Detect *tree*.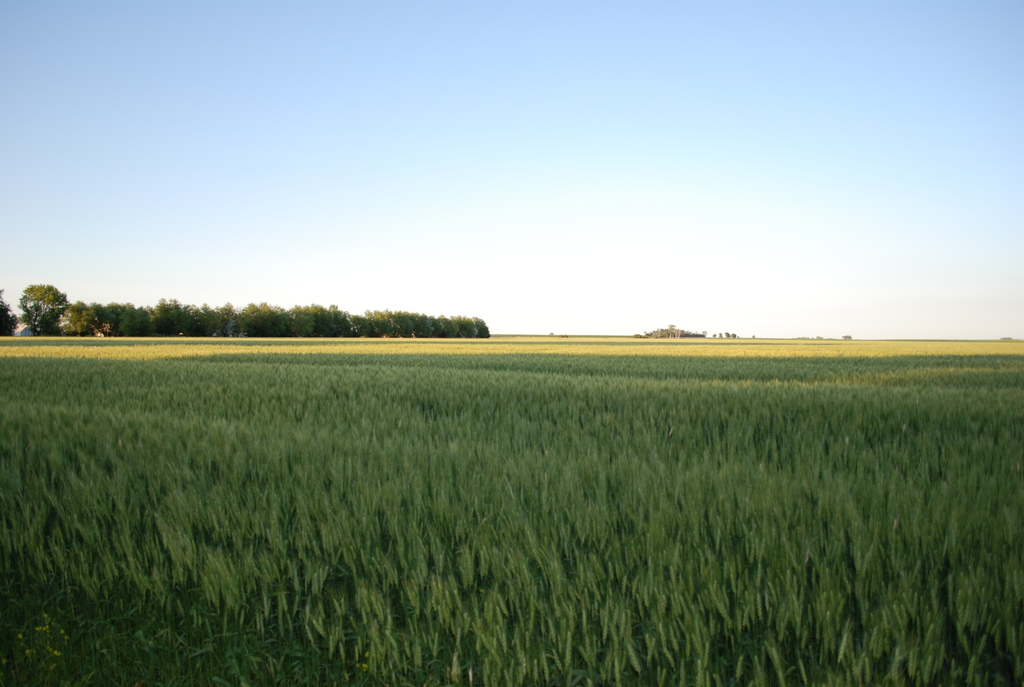
Detected at (4,262,73,337).
